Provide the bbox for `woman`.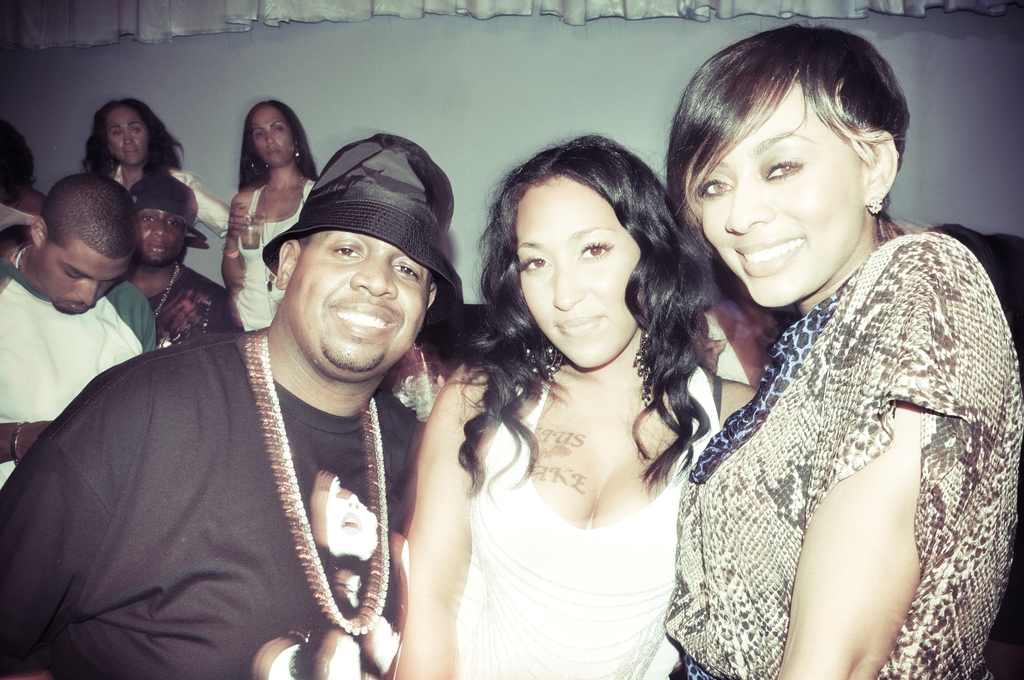
select_region(429, 95, 723, 679).
